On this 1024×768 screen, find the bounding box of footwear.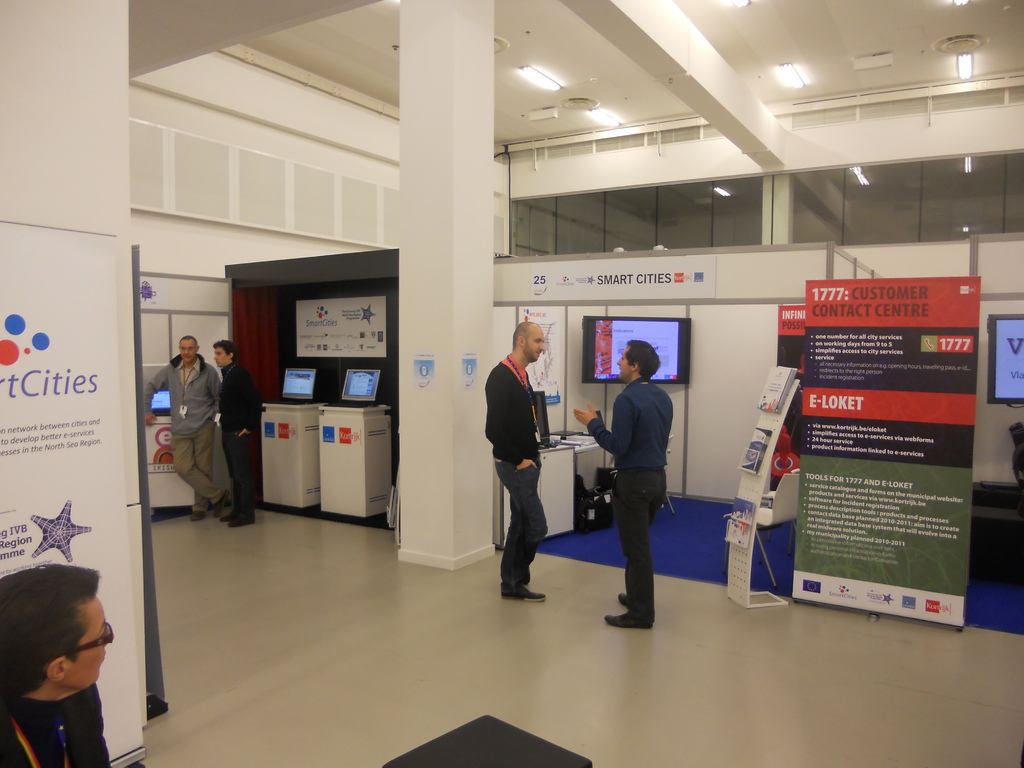
Bounding box: crop(616, 591, 636, 606).
